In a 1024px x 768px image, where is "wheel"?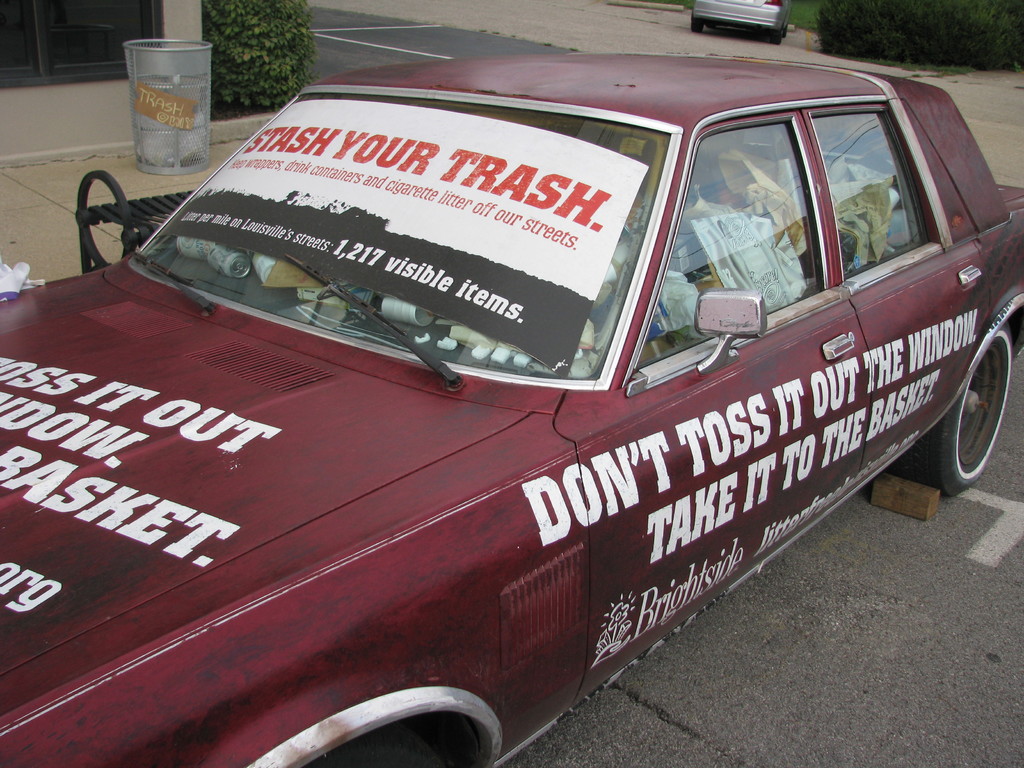
706/20/714/26.
